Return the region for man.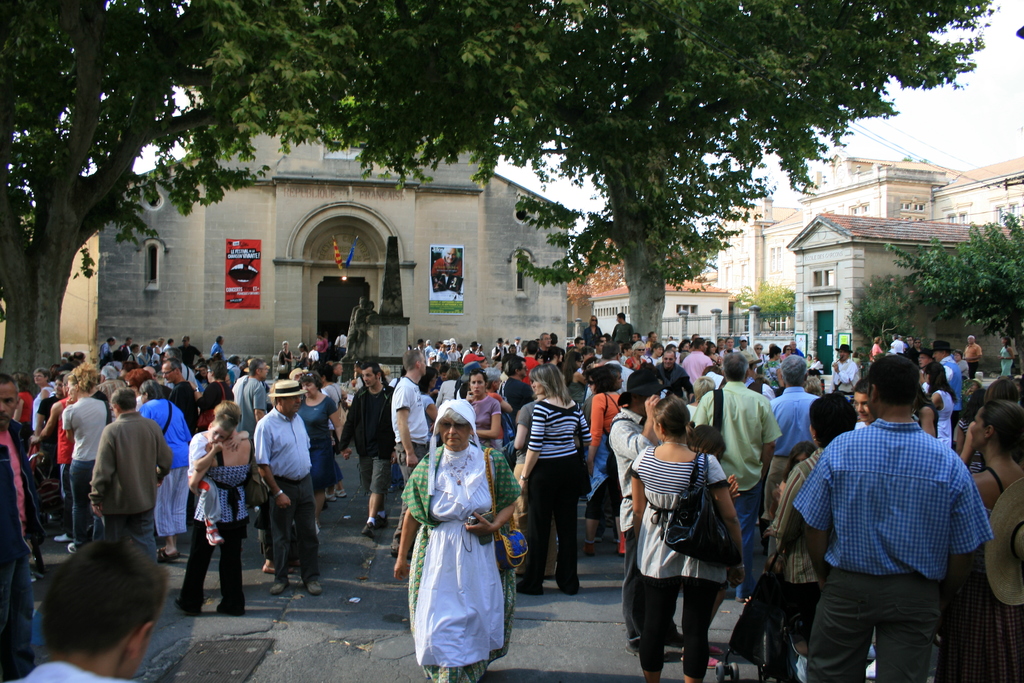
(0, 370, 42, 682).
